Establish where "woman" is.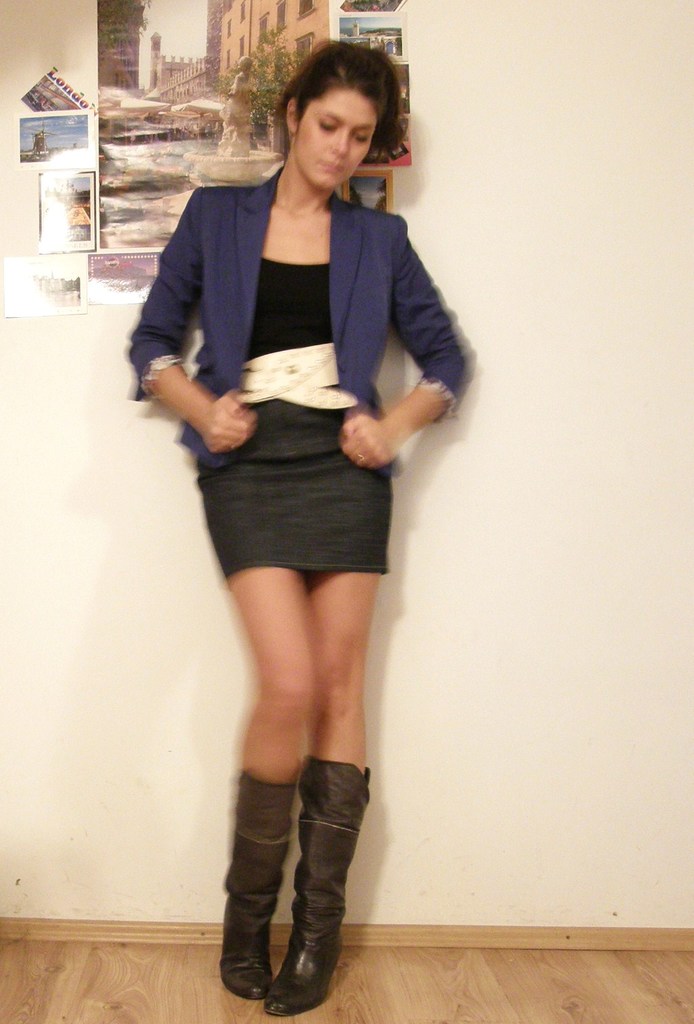
Established at [left=126, top=36, right=468, bottom=1015].
